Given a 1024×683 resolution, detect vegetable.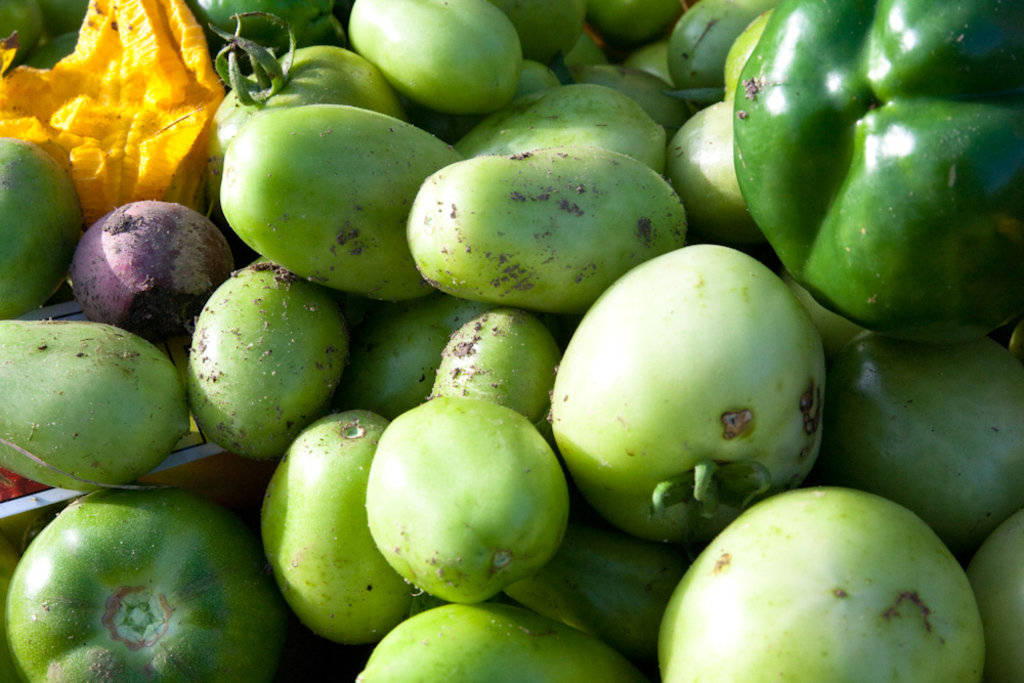
locate(365, 404, 568, 613).
